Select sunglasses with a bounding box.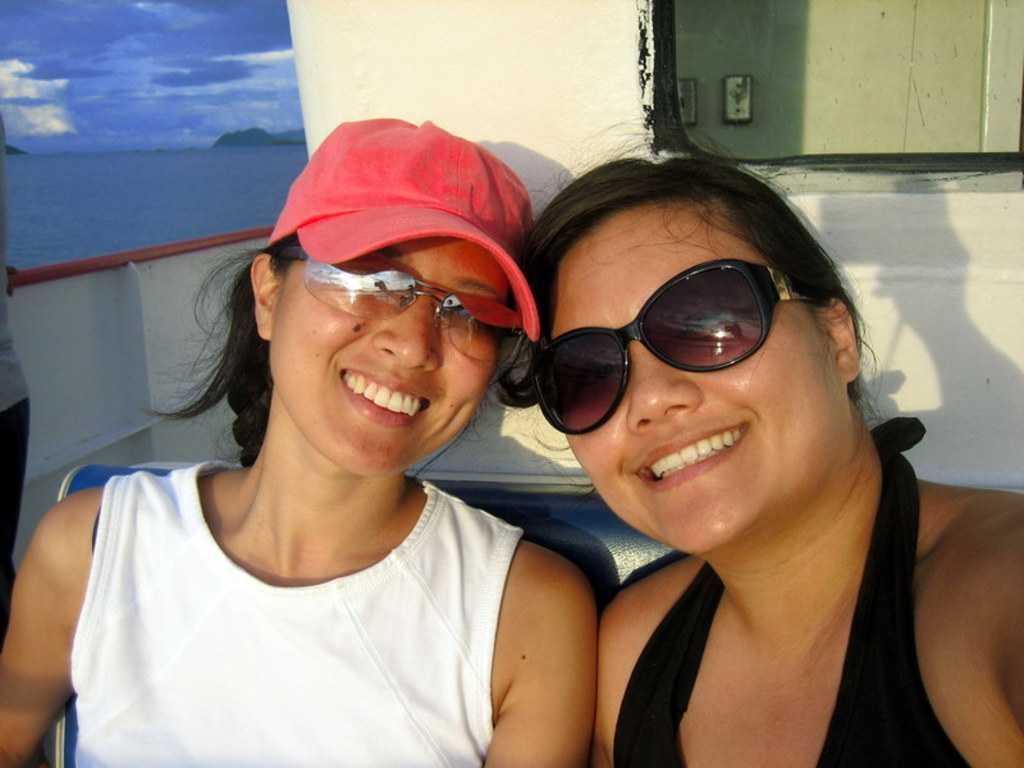
pyautogui.locateOnScreen(529, 257, 812, 435).
